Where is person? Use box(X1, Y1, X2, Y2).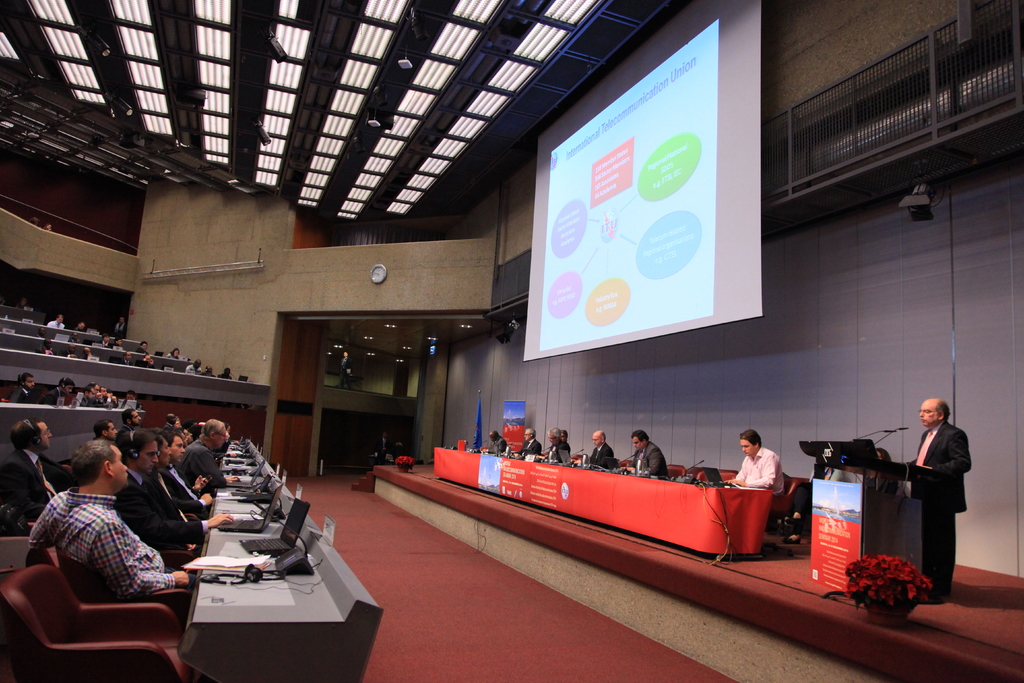
box(621, 429, 671, 479).
